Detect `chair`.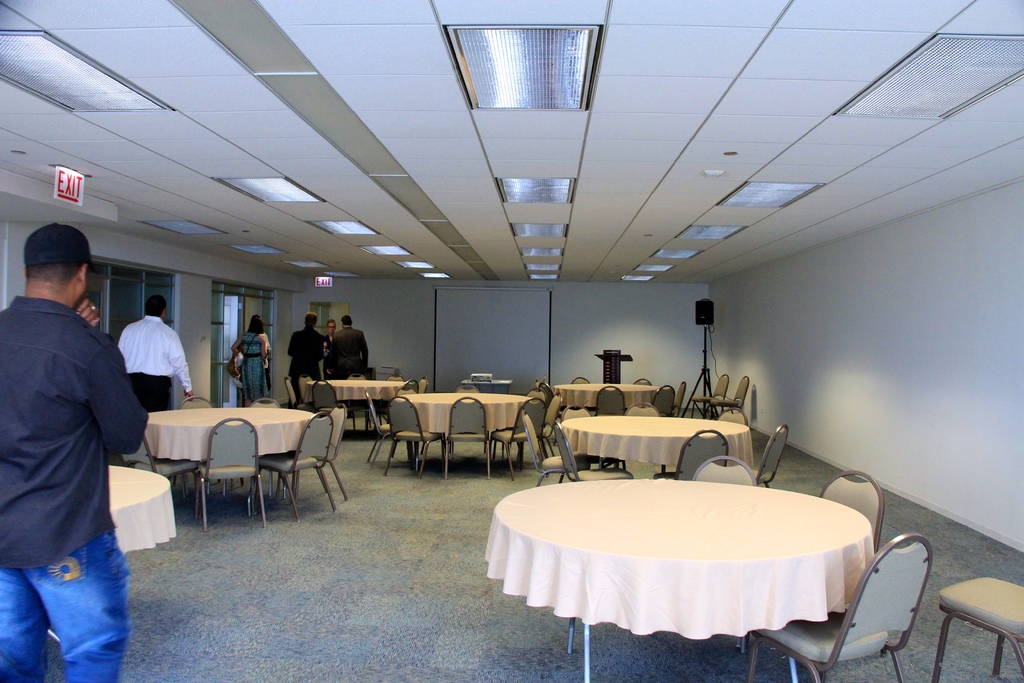
Detected at x1=710, y1=375, x2=749, y2=418.
